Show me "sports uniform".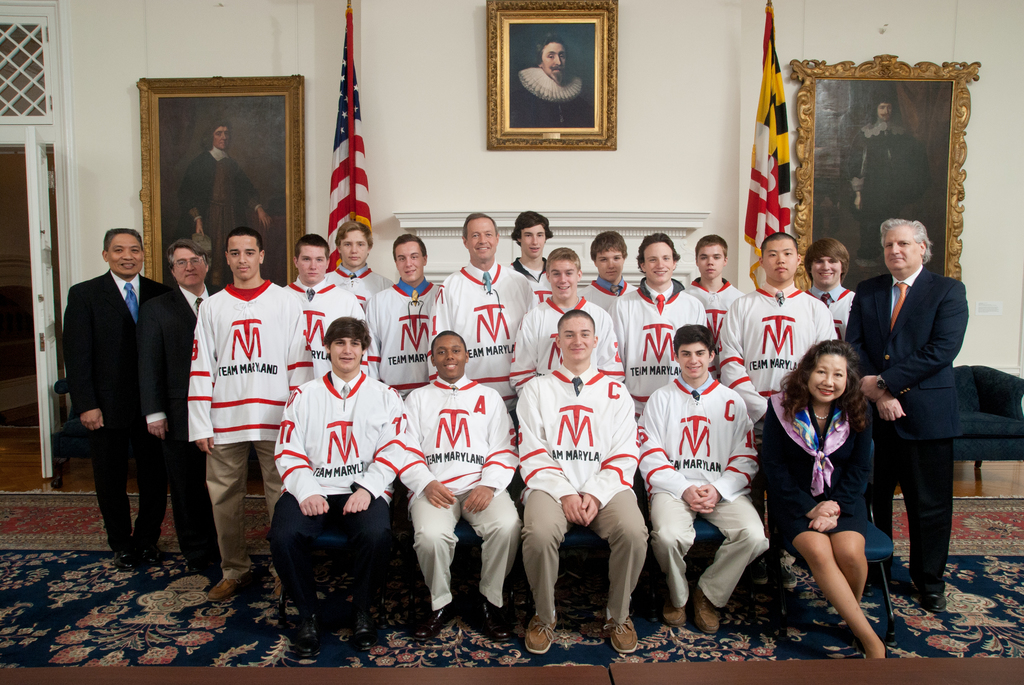
"sports uniform" is here: [717,266,846,456].
